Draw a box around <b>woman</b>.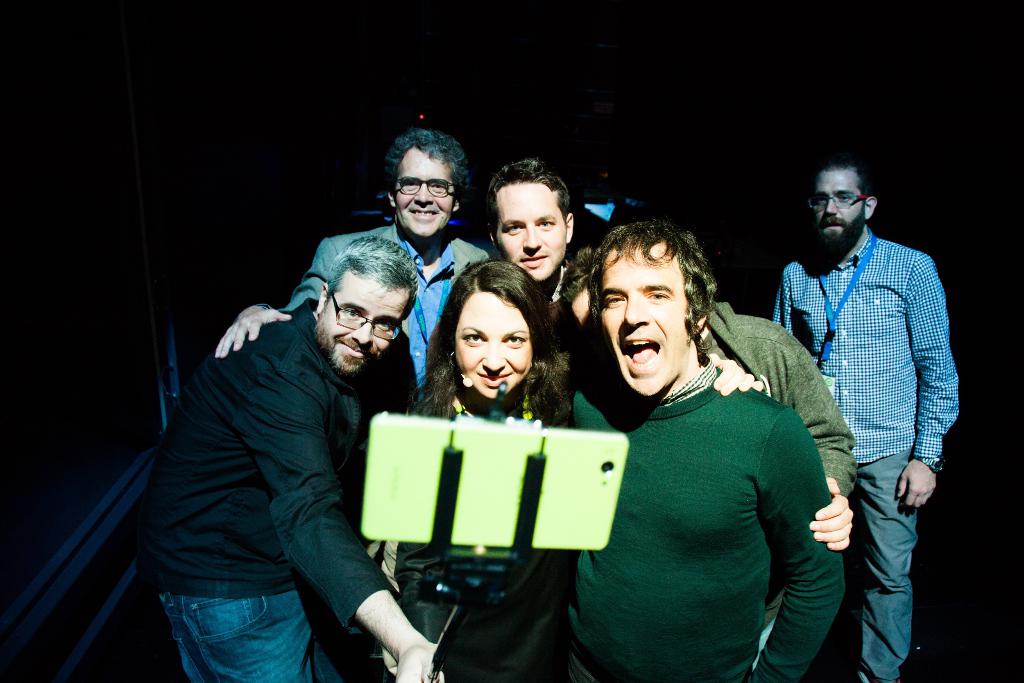
pyautogui.locateOnScreen(410, 267, 767, 682).
